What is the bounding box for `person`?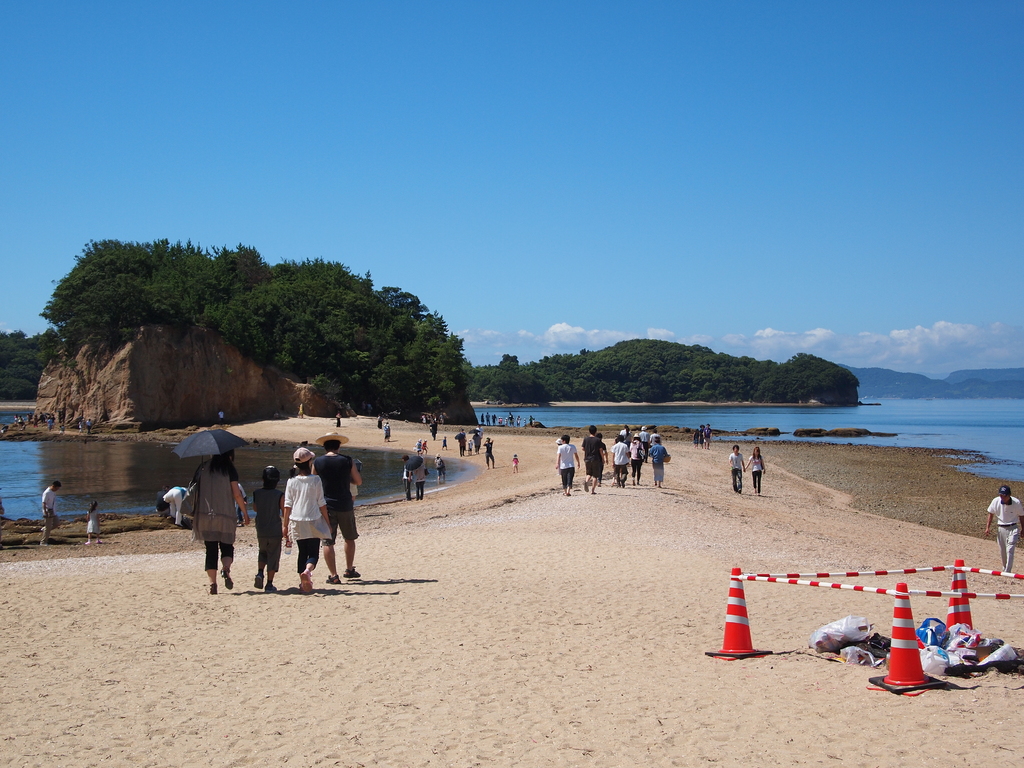
Rect(622, 428, 632, 440).
